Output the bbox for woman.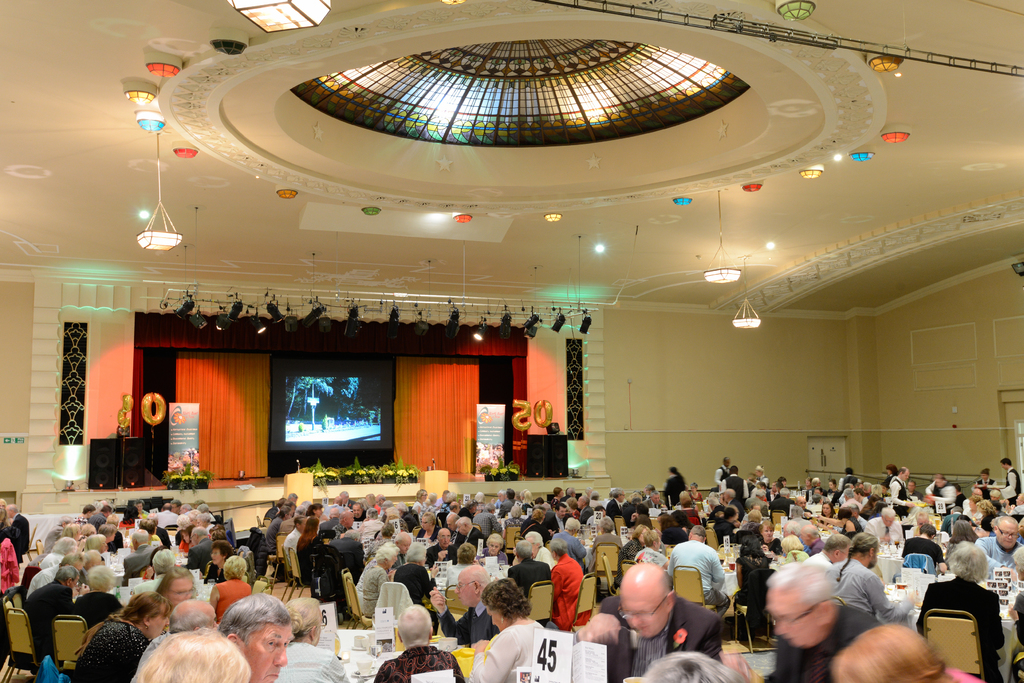
BBox(671, 512, 698, 533).
